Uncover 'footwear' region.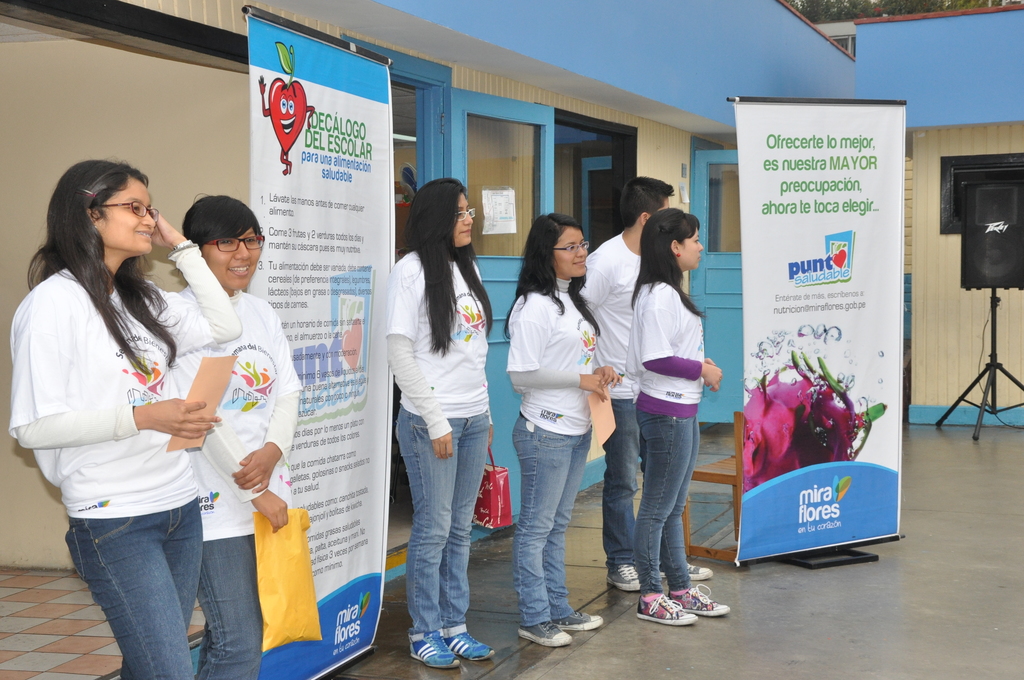
Uncovered: l=557, t=610, r=602, b=629.
